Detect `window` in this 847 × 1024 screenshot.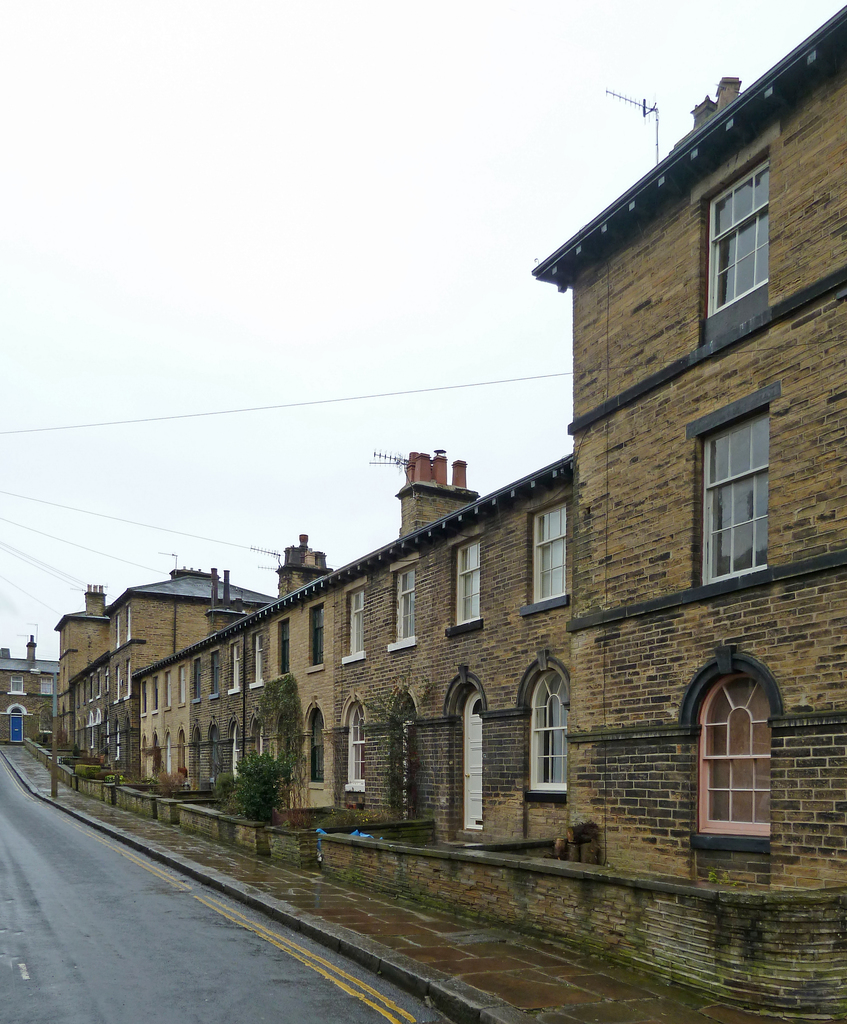
Detection: [524, 655, 572, 805].
